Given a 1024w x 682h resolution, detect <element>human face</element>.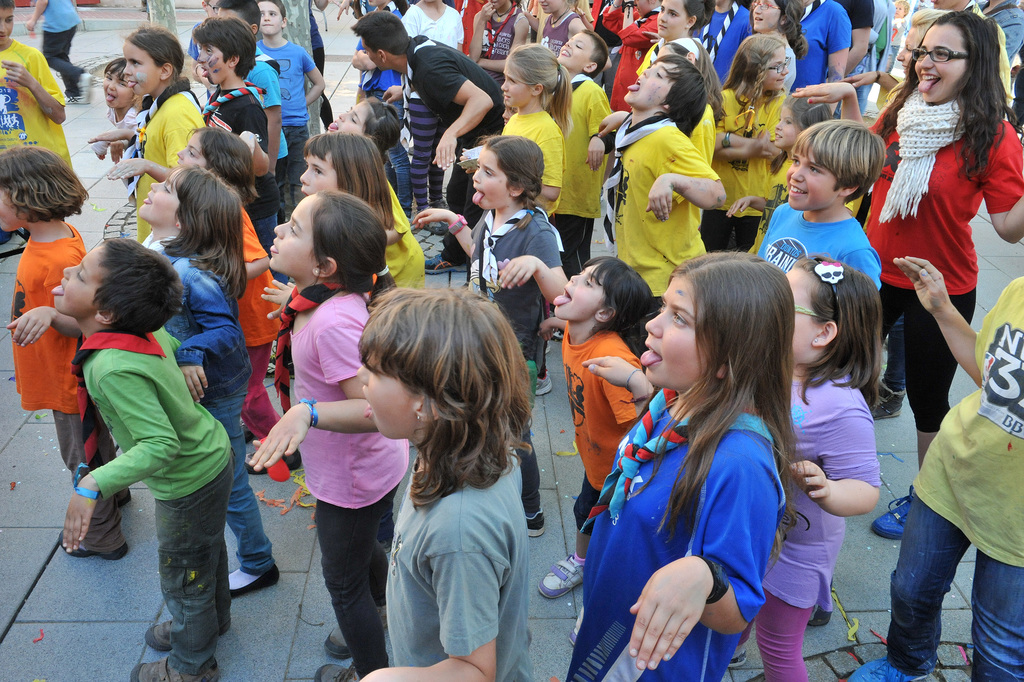
{"left": 503, "top": 103, "right": 517, "bottom": 125}.
